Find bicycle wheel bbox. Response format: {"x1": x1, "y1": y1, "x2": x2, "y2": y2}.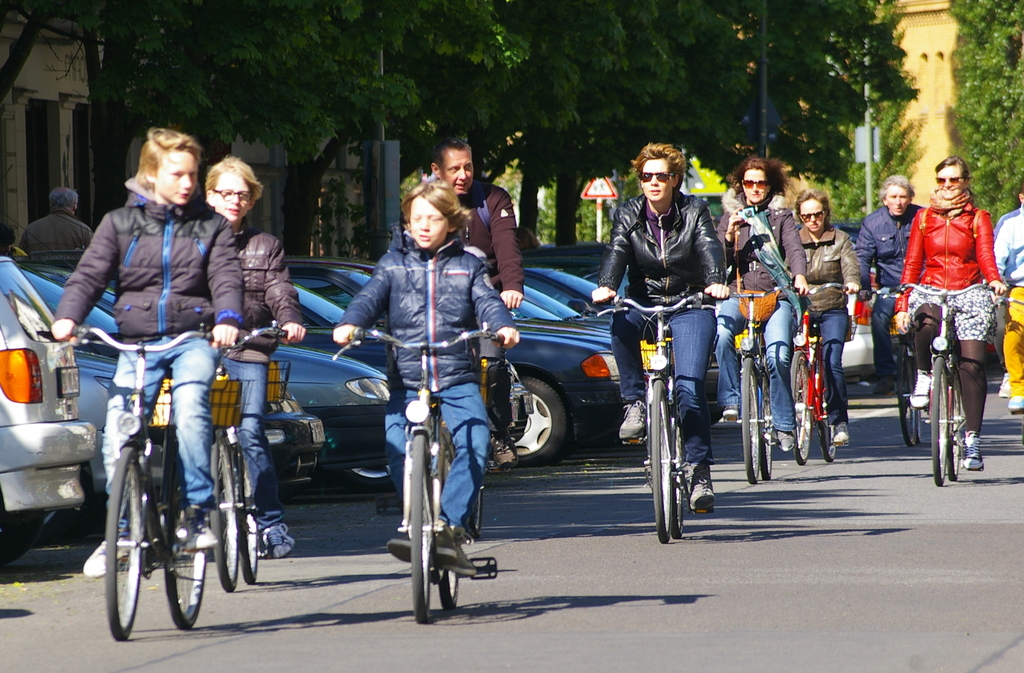
{"x1": 820, "y1": 386, "x2": 836, "y2": 463}.
